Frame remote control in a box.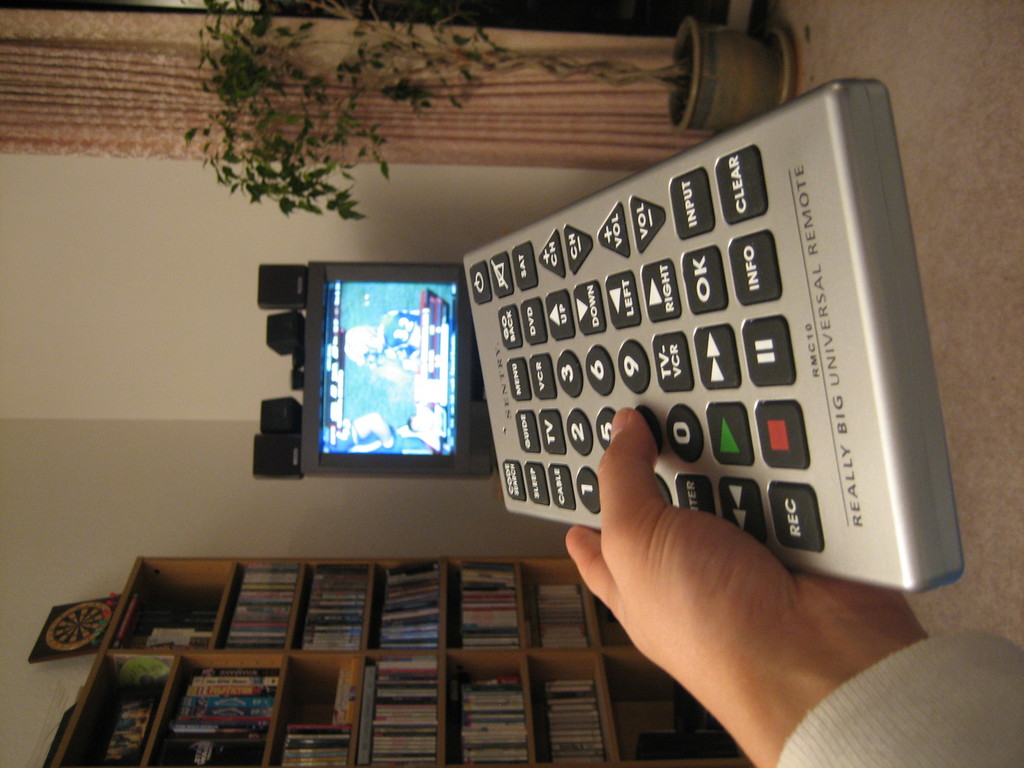
<bbox>460, 79, 964, 567</bbox>.
